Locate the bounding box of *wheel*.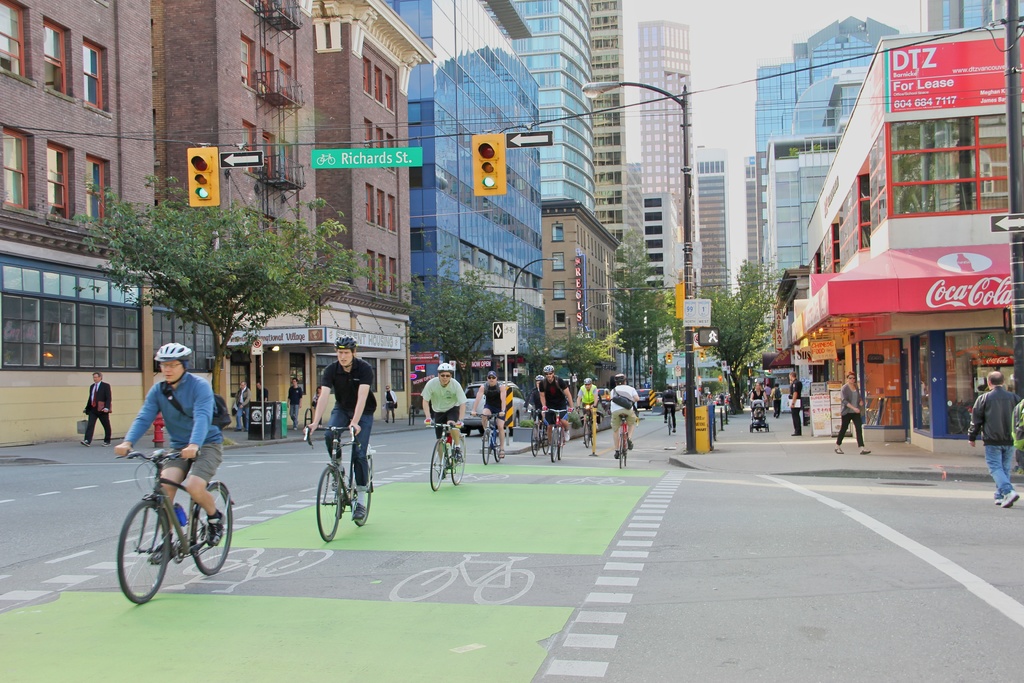
Bounding box: 551 432 559 462.
